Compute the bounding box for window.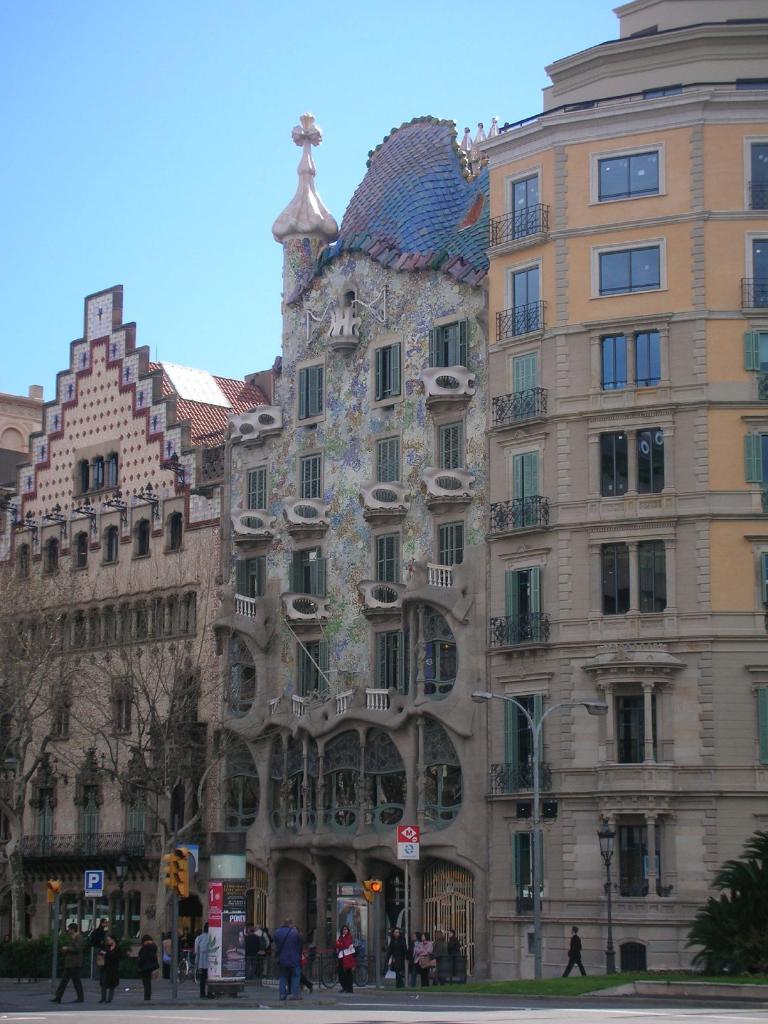
bbox=(435, 529, 470, 579).
